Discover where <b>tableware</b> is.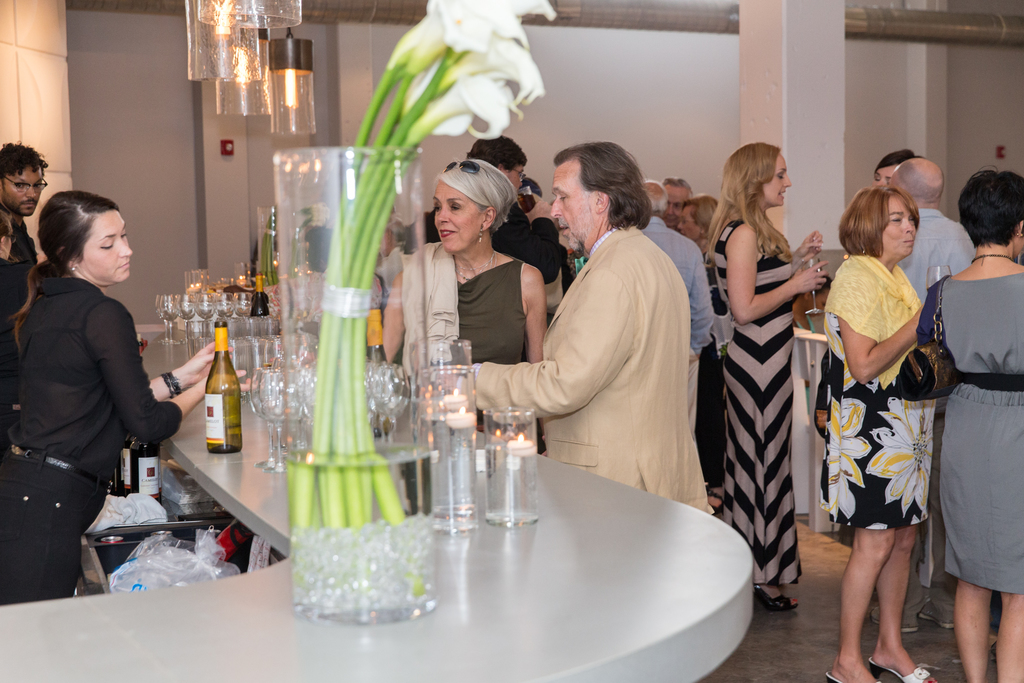
Discovered at l=204, t=321, r=243, b=456.
